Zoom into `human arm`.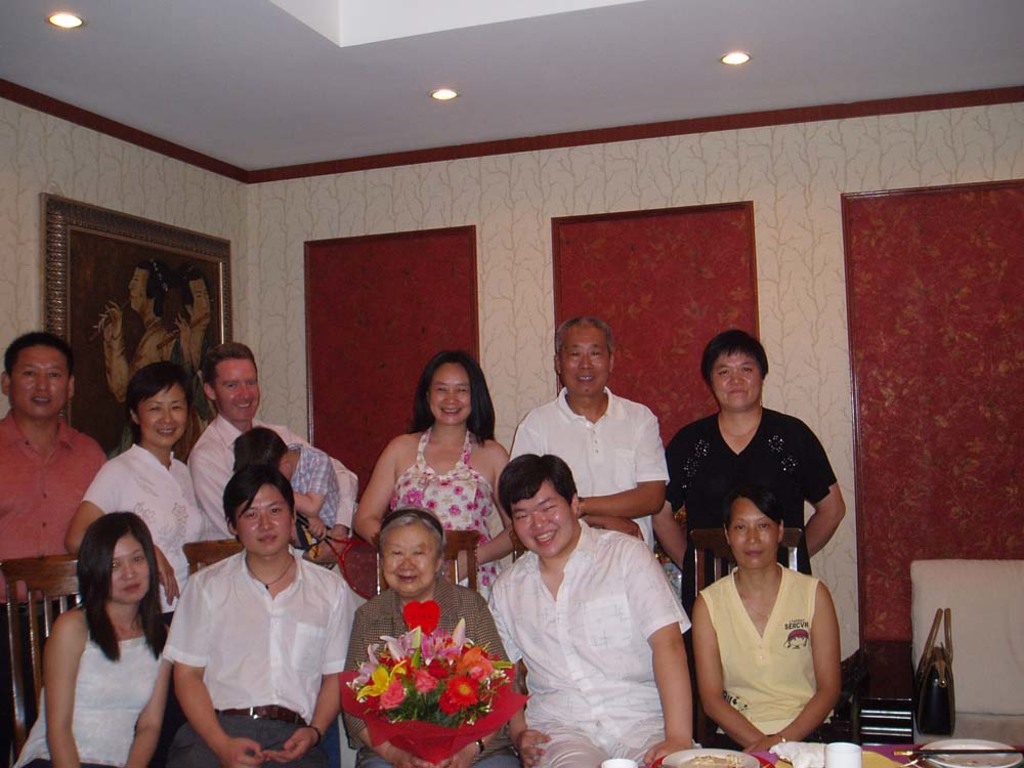
Zoom target: region(637, 544, 687, 766).
